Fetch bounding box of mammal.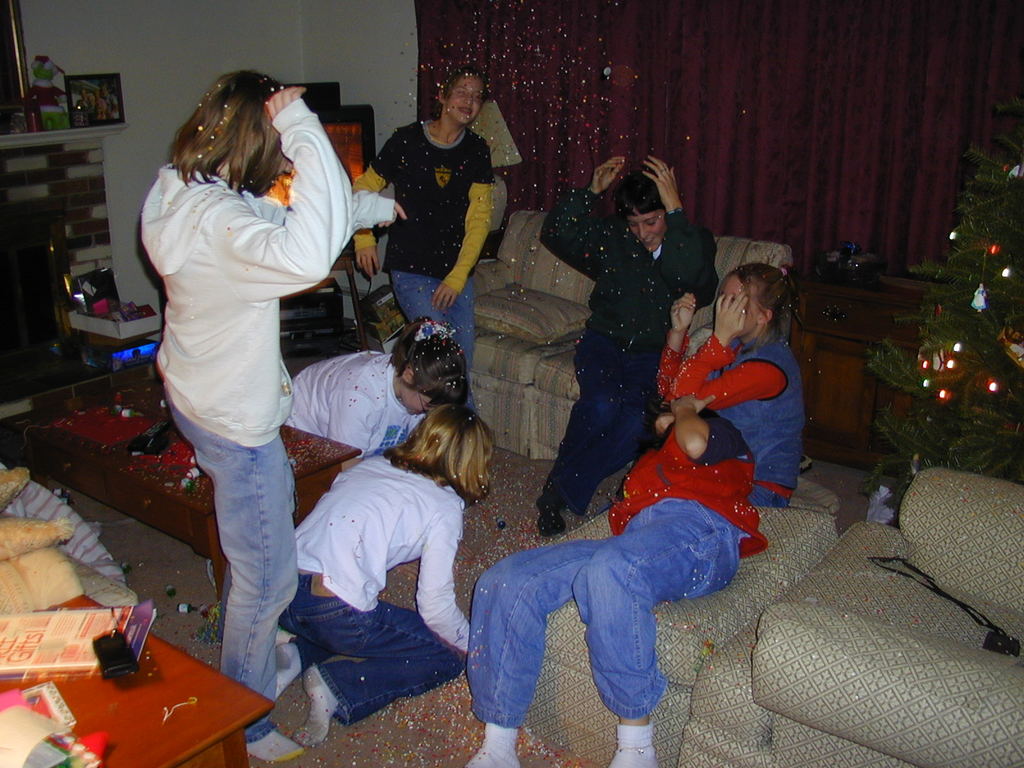
Bbox: x1=655, y1=259, x2=806, y2=508.
